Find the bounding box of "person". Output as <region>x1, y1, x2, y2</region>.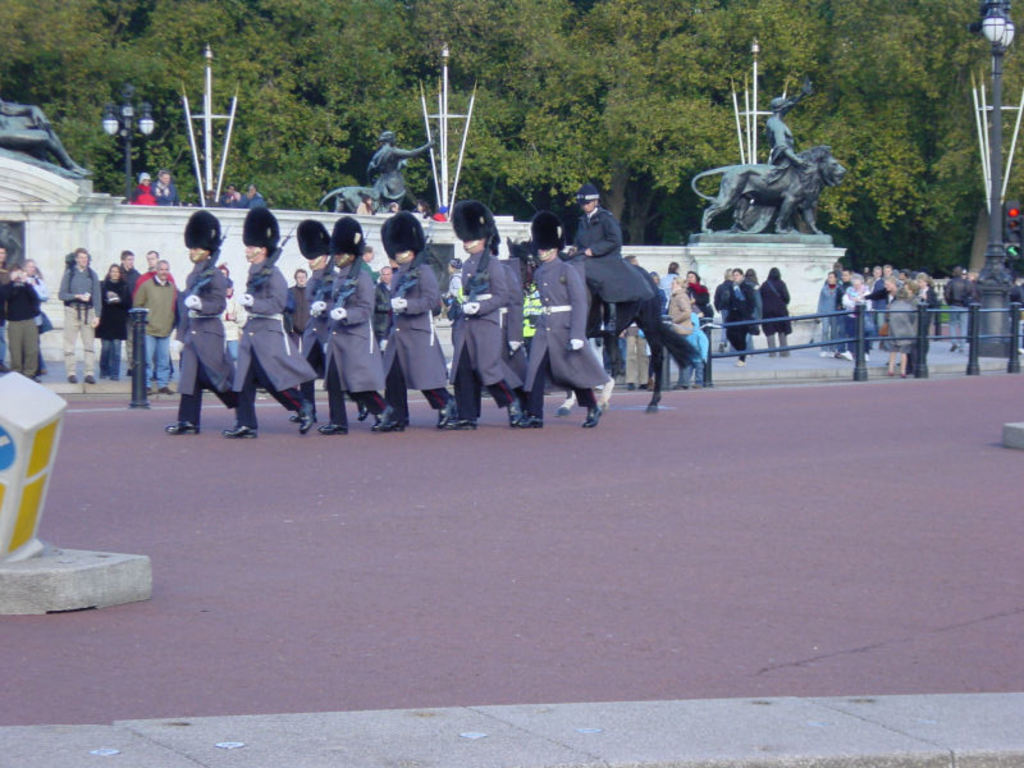
<region>352, 200, 447, 428</region>.
